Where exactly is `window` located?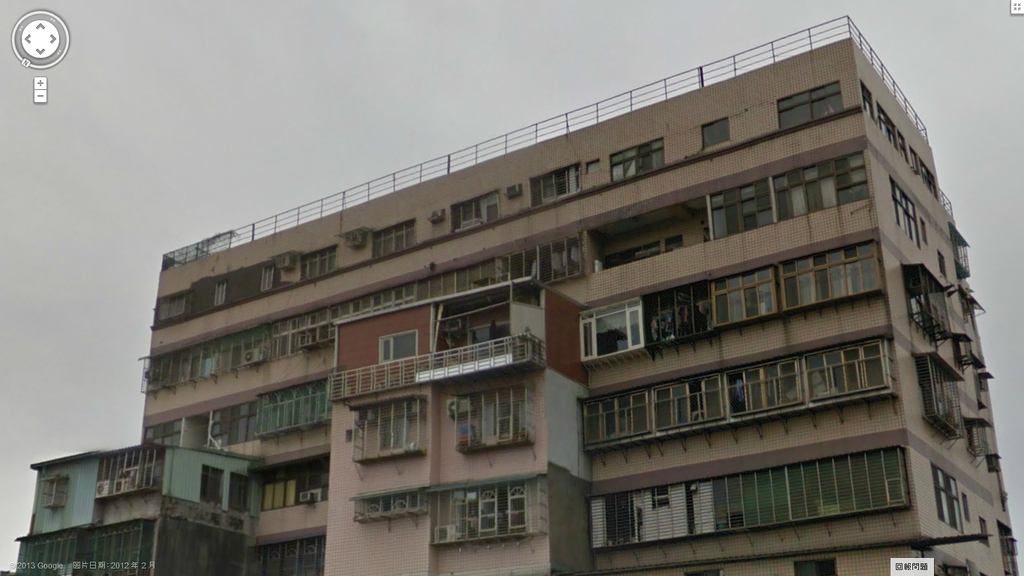
Its bounding box is x1=202 y1=466 x2=225 y2=510.
